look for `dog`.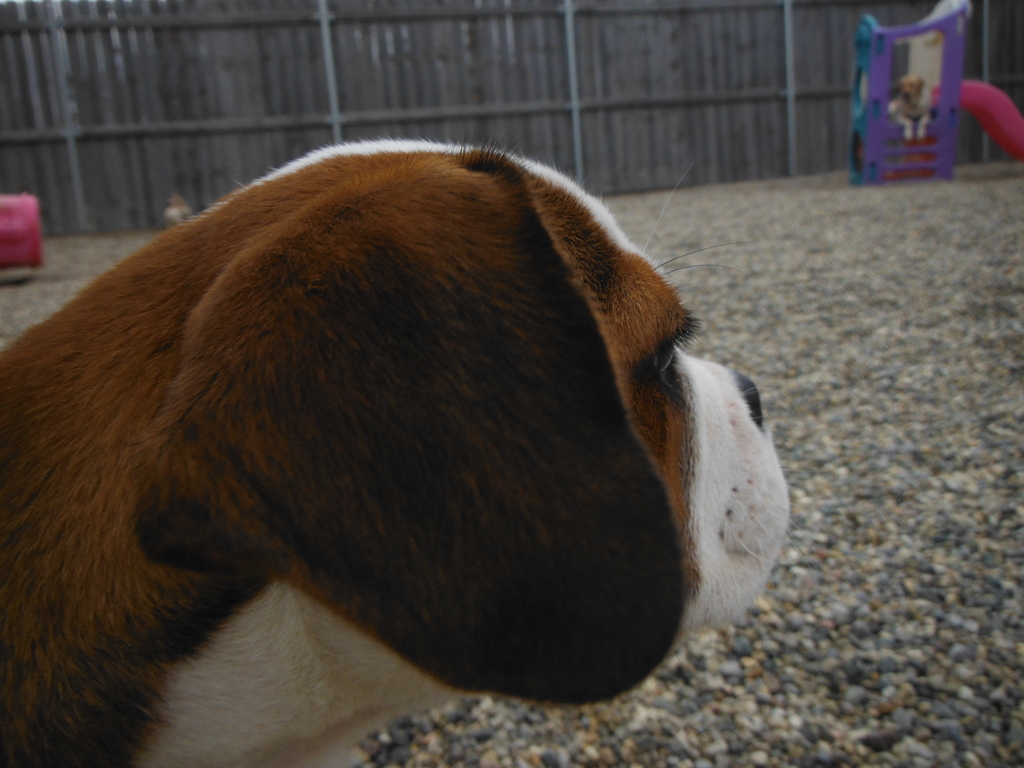
Found: (887,77,932,140).
